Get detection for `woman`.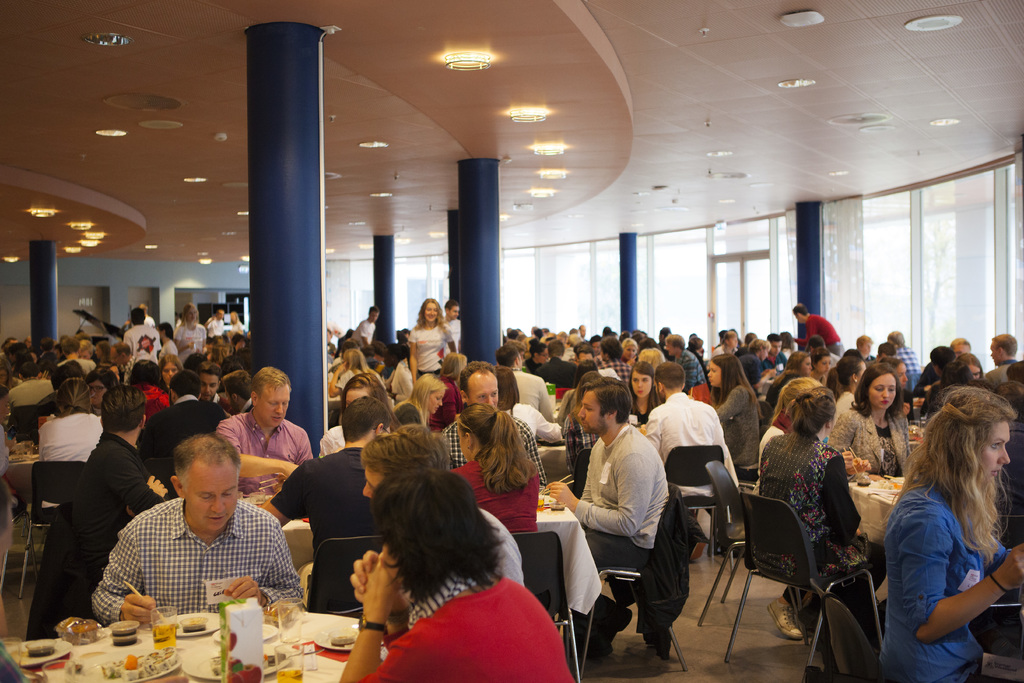
Detection: locate(754, 379, 824, 486).
